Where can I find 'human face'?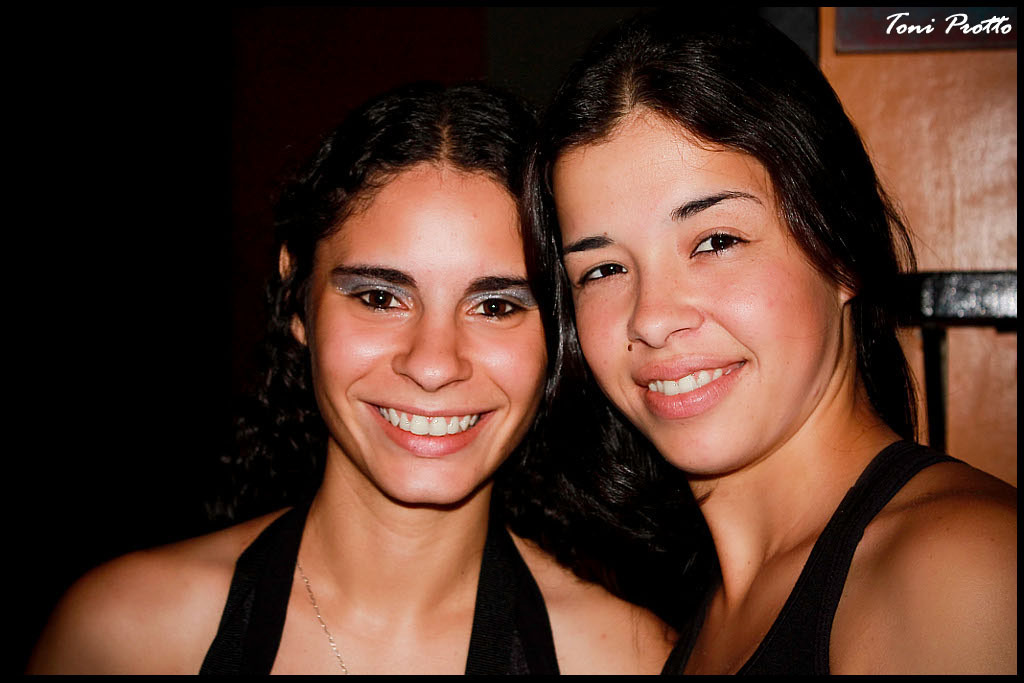
You can find it at <region>311, 166, 547, 506</region>.
